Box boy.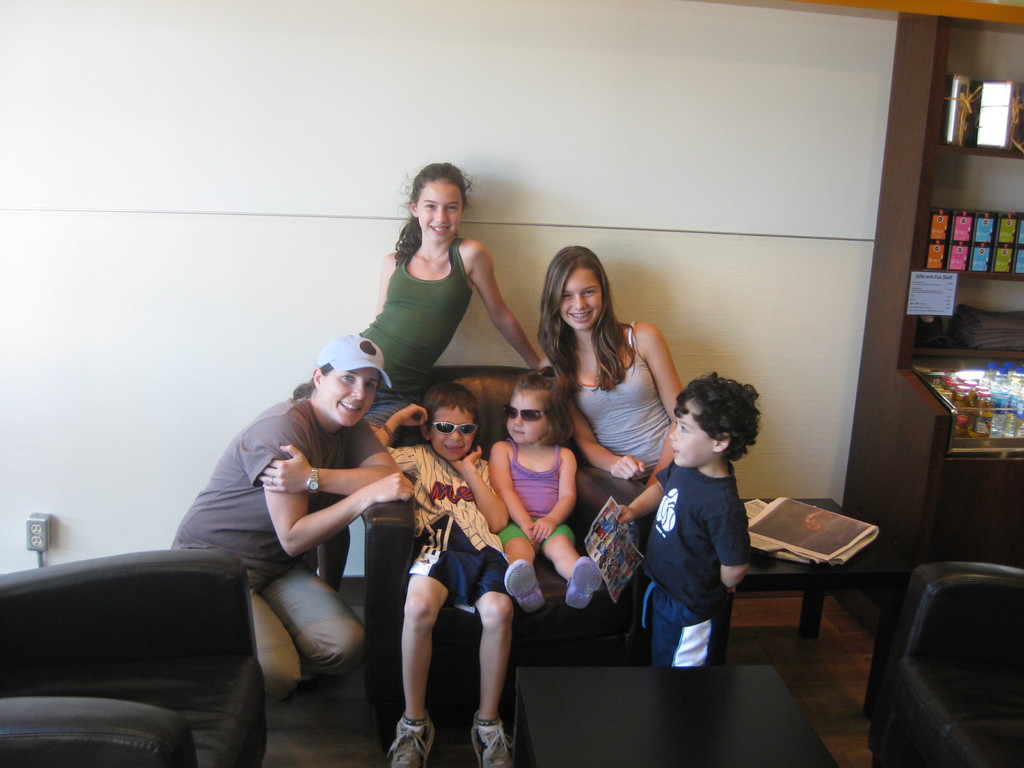
bbox=(609, 369, 758, 754).
